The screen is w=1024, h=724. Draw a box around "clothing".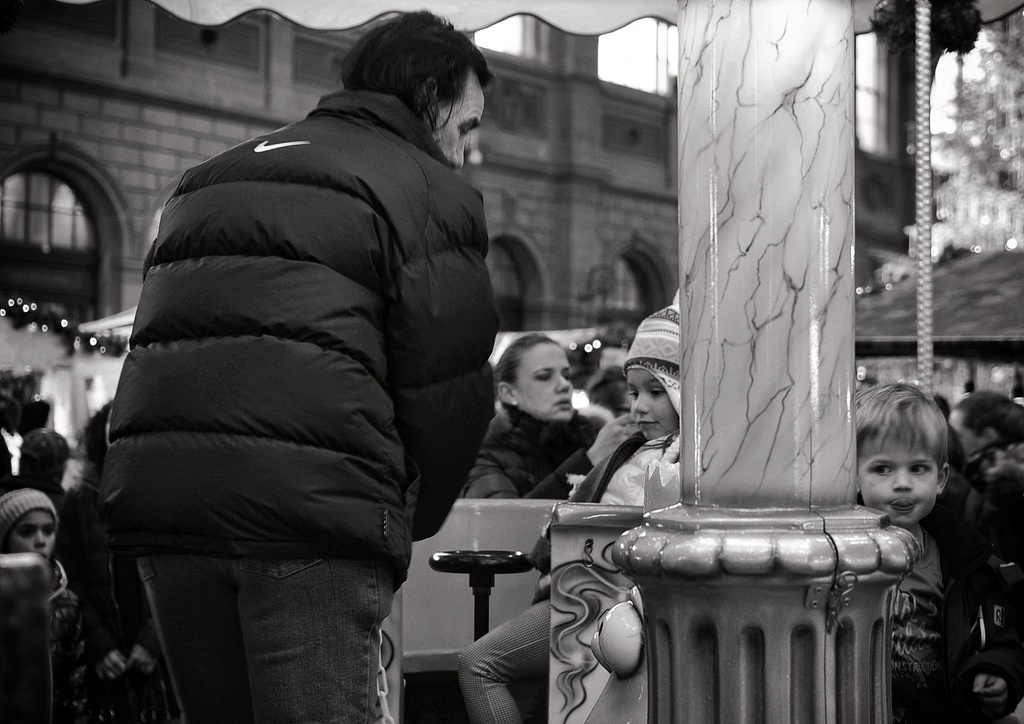
box(465, 398, 598, 501).
